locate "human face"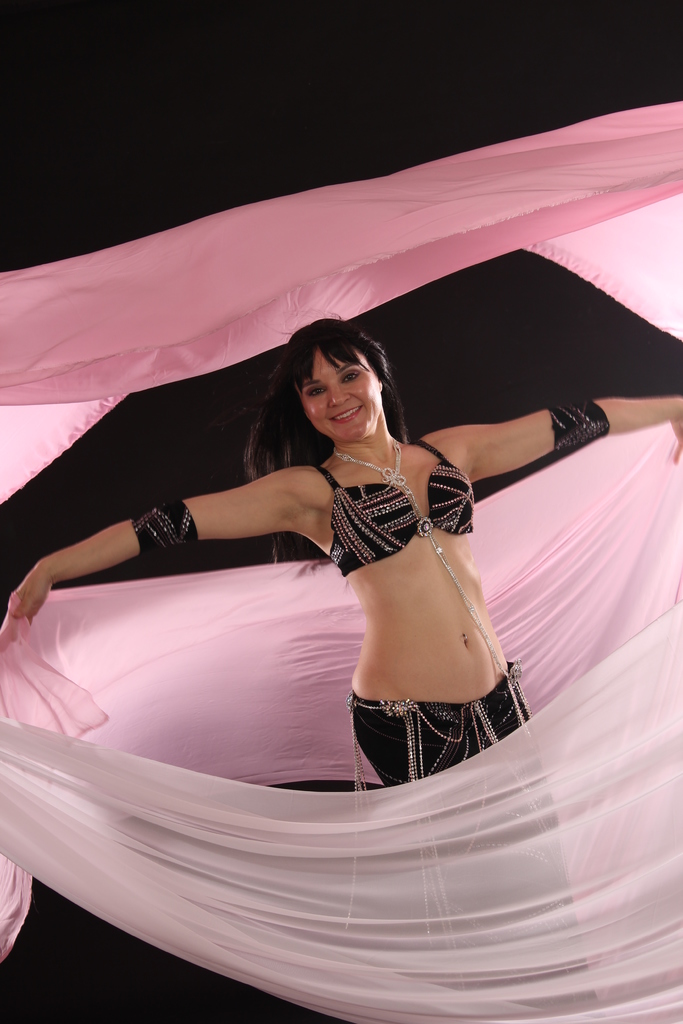
box=[297, 340, 377, 440]
